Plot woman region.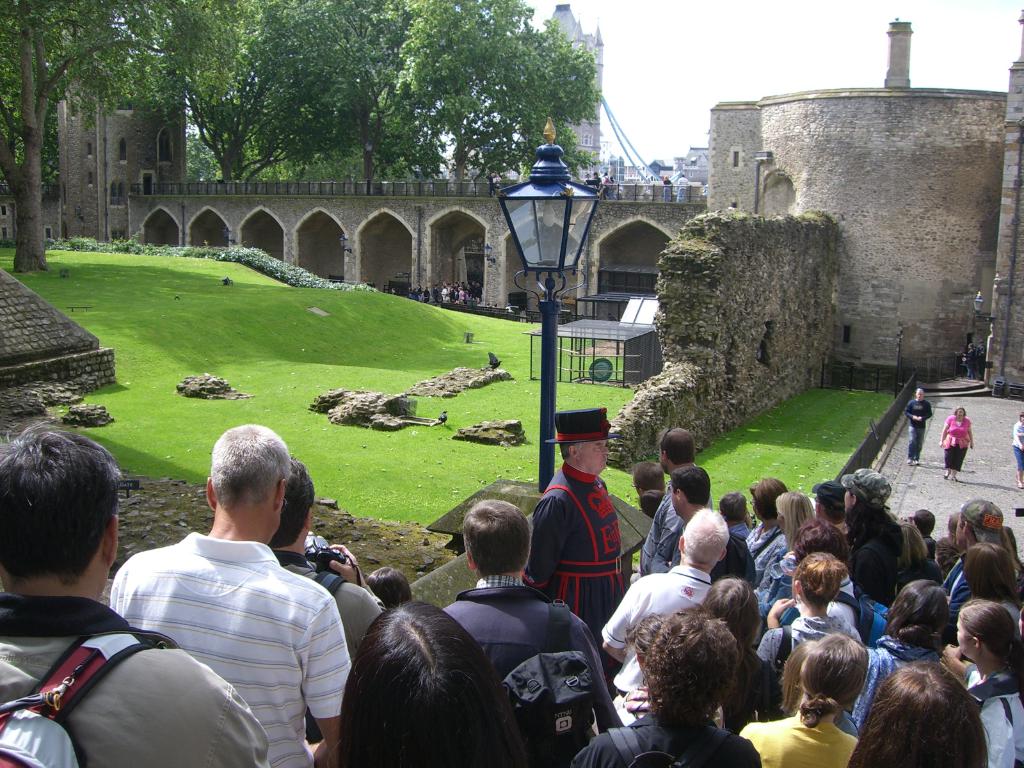
Plotted at bbox=[935, 405, 975, 483].
